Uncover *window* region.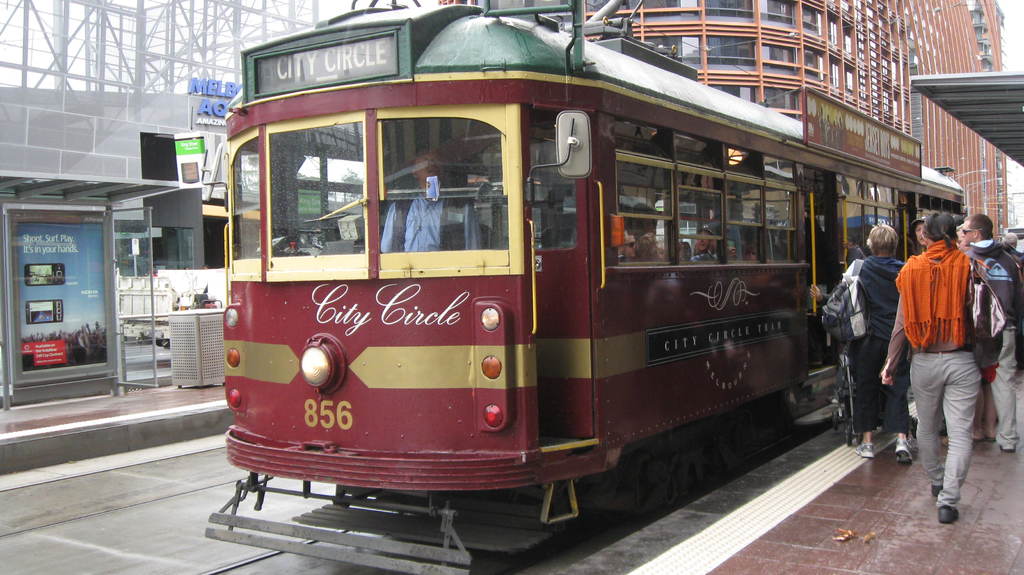
Uncovered: [x1=801, y1=2, x2=824, y2=34].
